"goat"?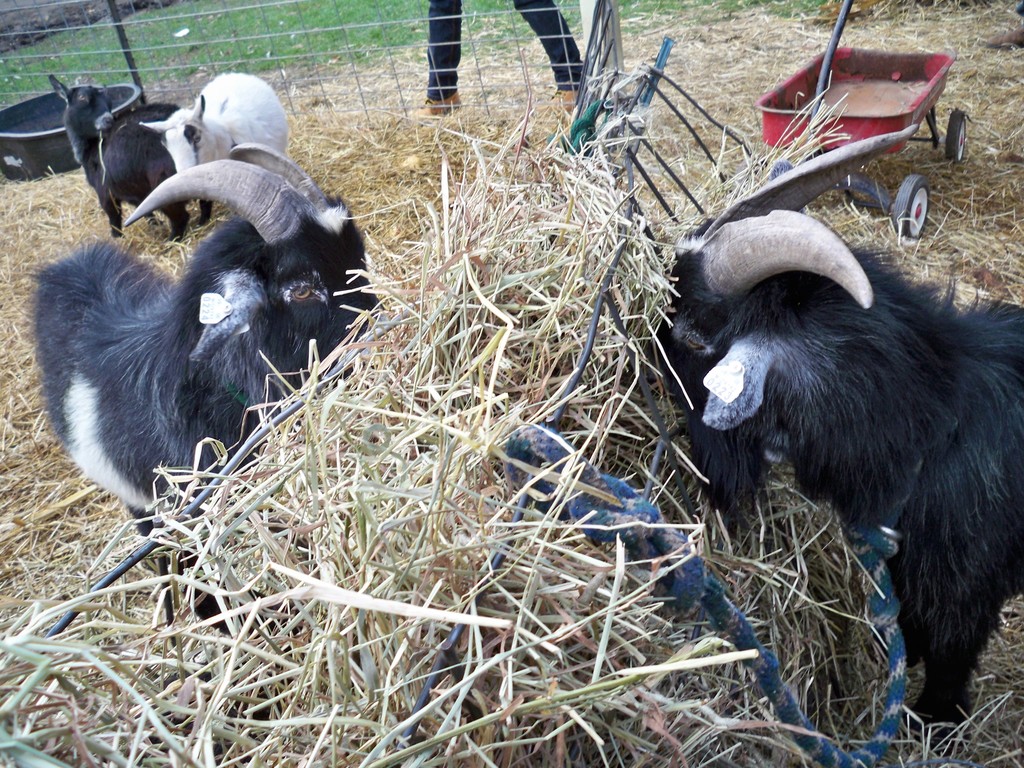
select_region(22, 141, 390, 637)
